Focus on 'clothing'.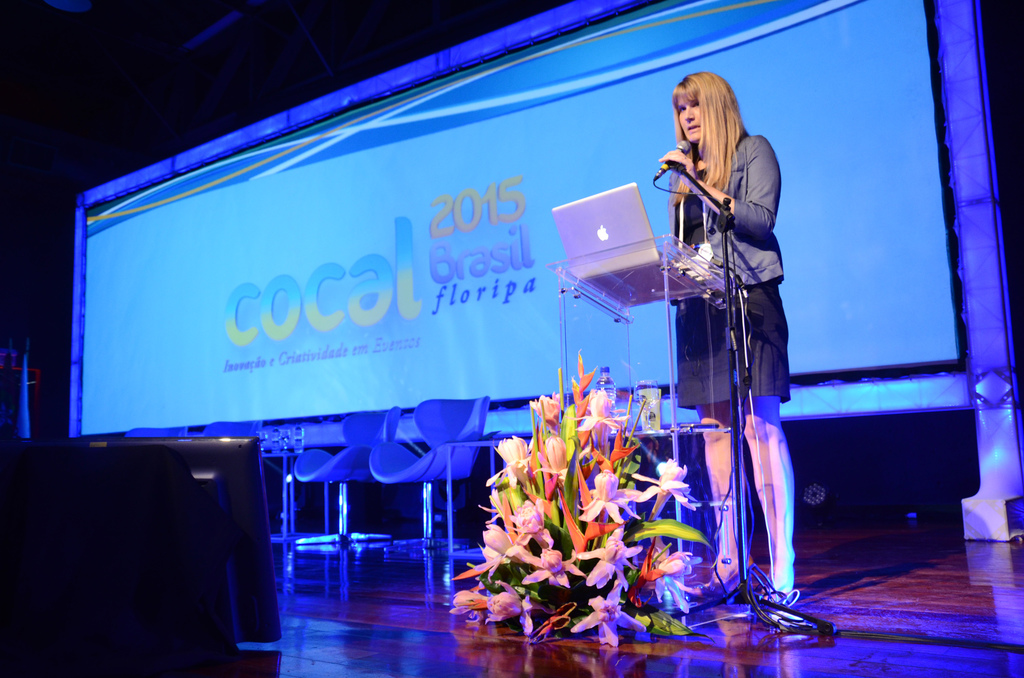
Focused at [673,136,794,410].
